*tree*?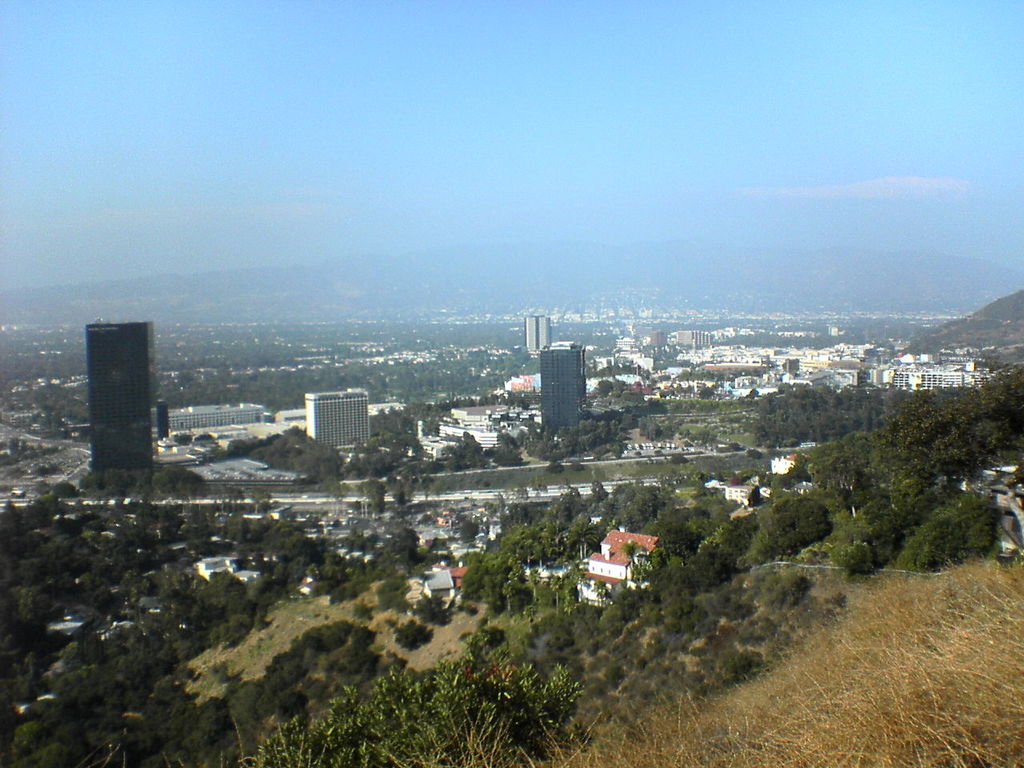
(left=116, top=686, right=250, bottom=767)
